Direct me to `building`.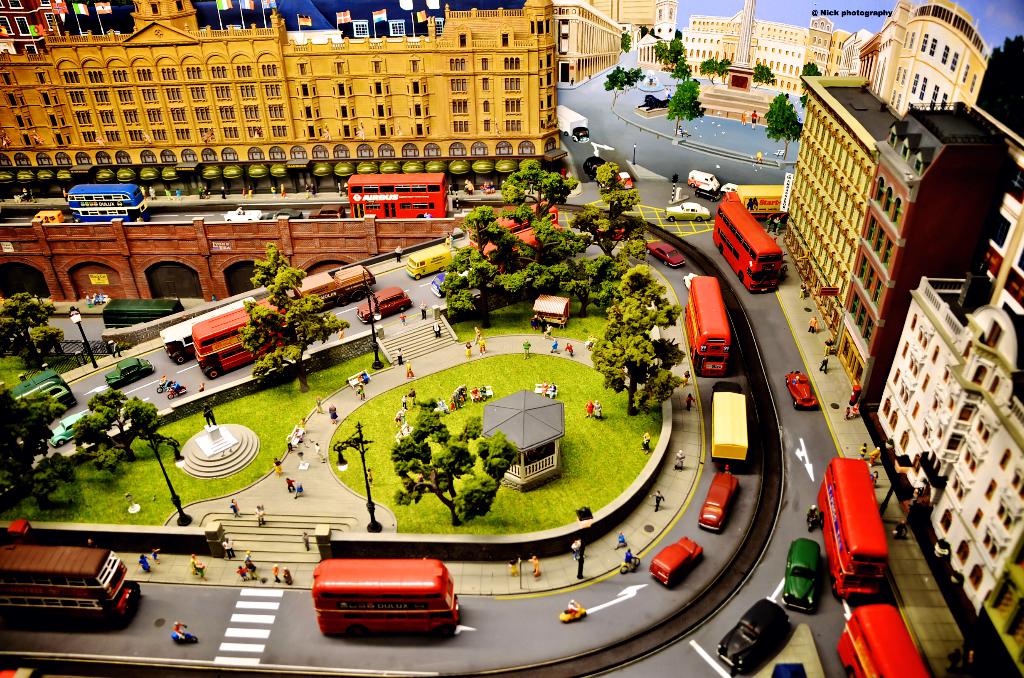
Direction: box(593, 0, 678, 44).
